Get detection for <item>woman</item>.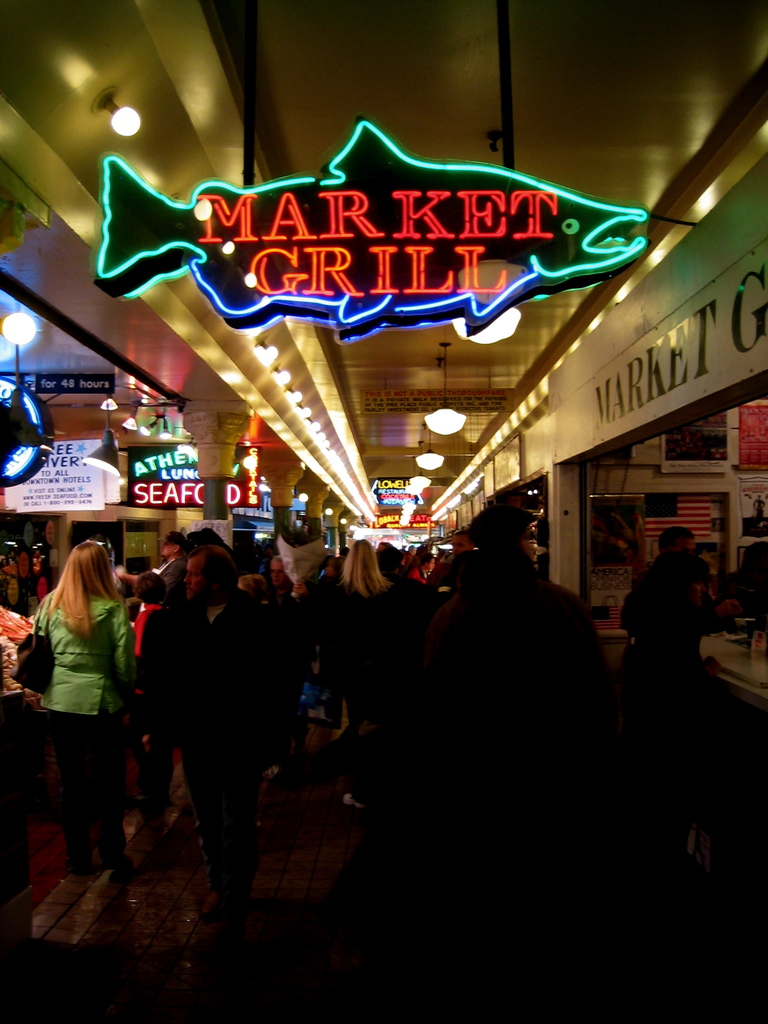
Detection: bbox=(17, 540, 151, 888).
